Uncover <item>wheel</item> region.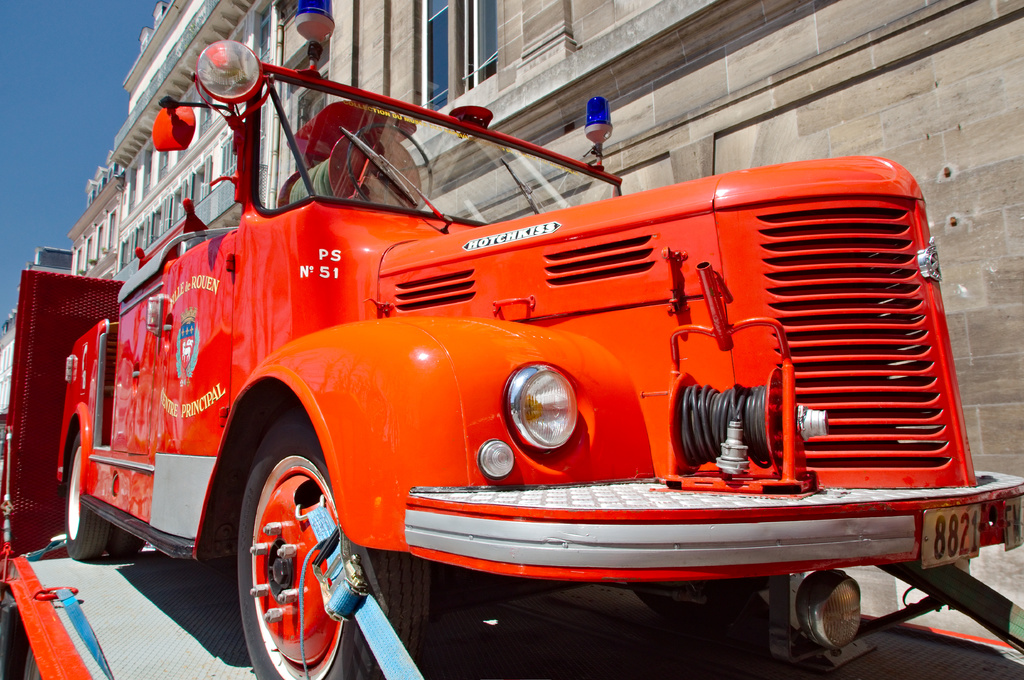
Uncovered: BBox(631, 586, 729, 615).
